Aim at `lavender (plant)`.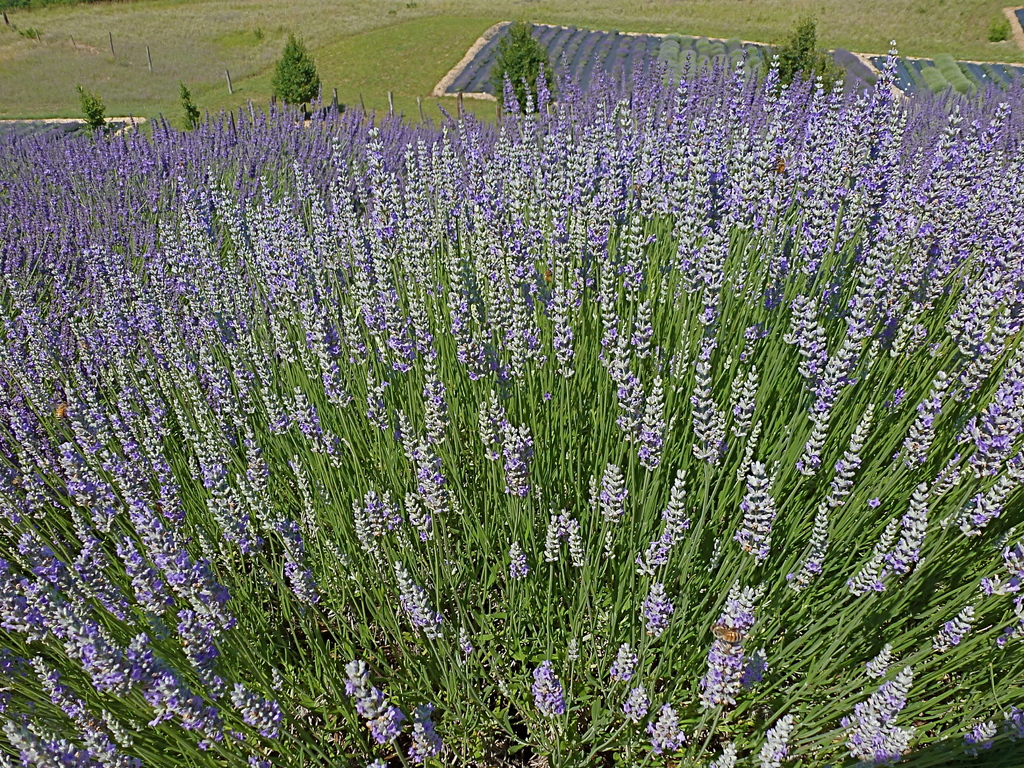
Aimed at (833, 409, 871, 500).
